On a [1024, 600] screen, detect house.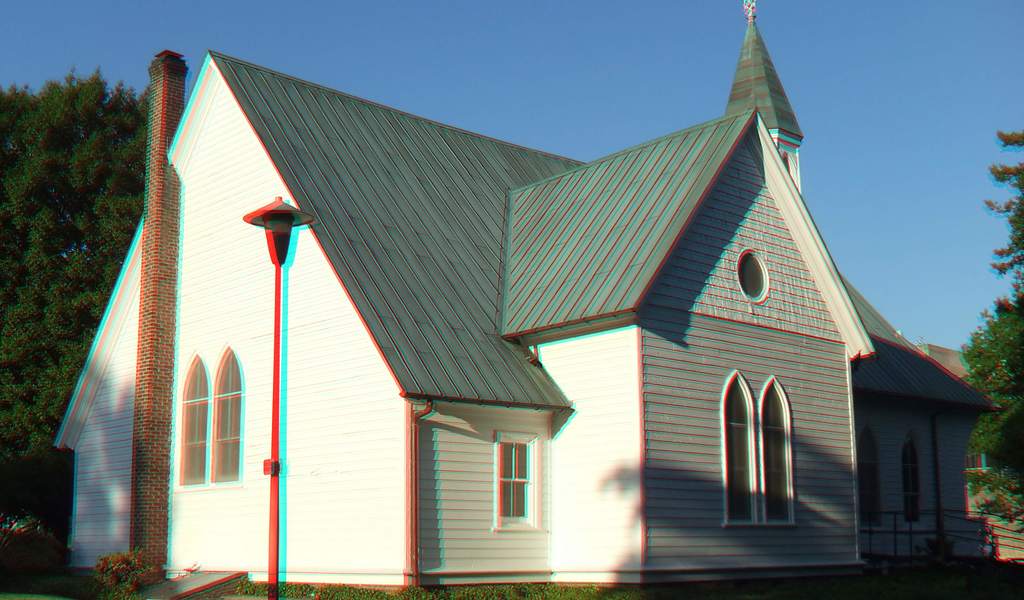
<bbox>58, 0, 997, 594</bbox>.
